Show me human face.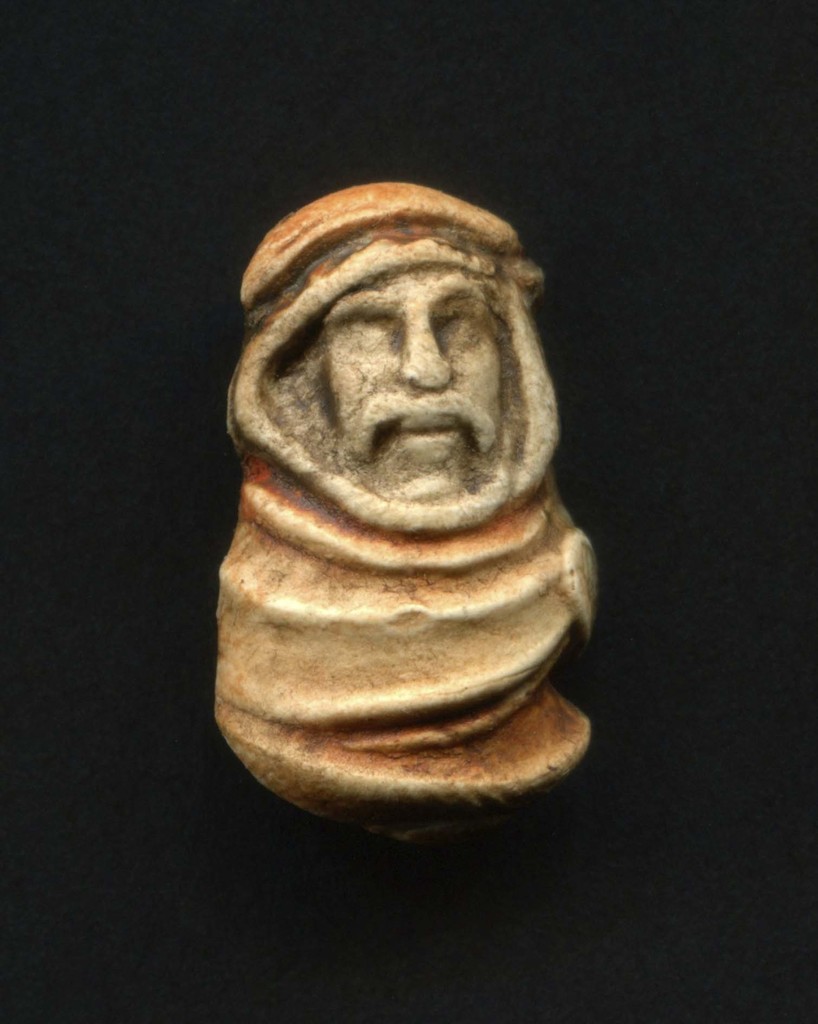
human face is here: box=[317, 266, 508, 490].
